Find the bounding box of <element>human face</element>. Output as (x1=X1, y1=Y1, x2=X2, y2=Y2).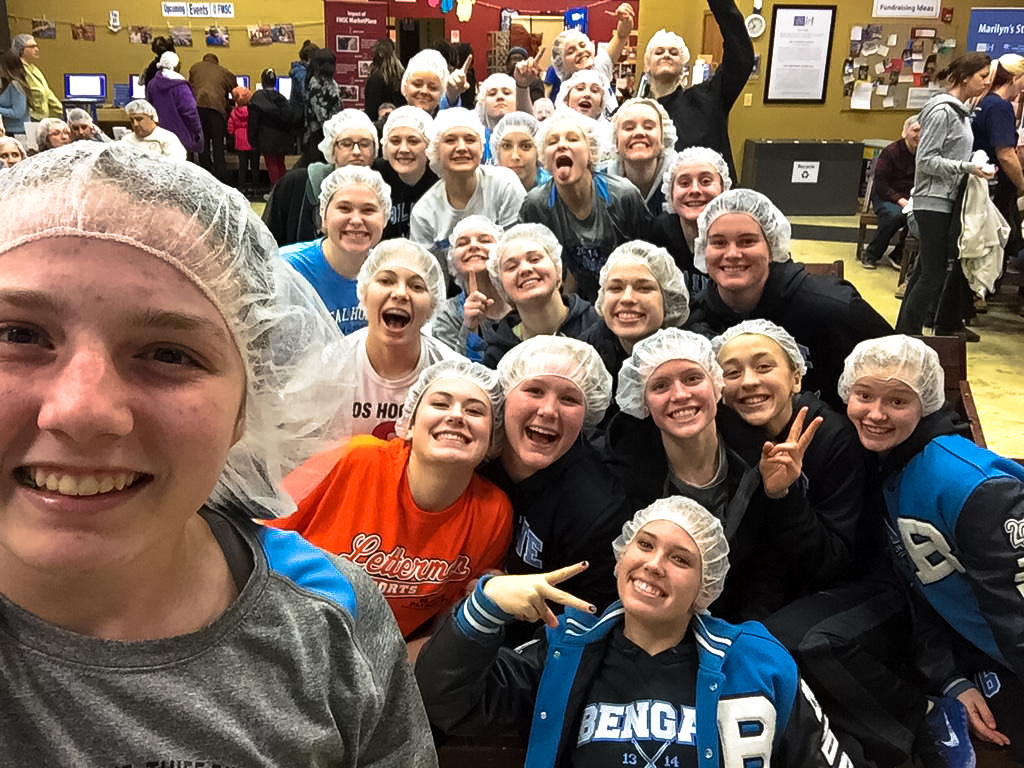
(x1=702, y1=211, x2=769, y2=292).
